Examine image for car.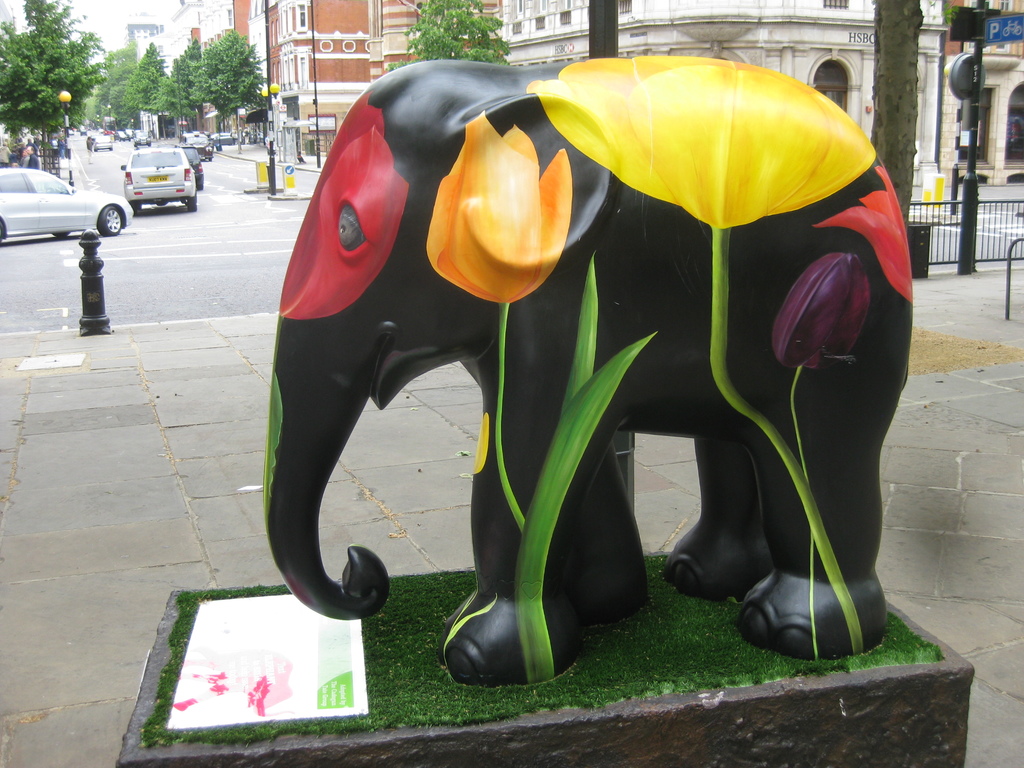
Examination result: [left=120, top=151, right=200, bottom=203].
